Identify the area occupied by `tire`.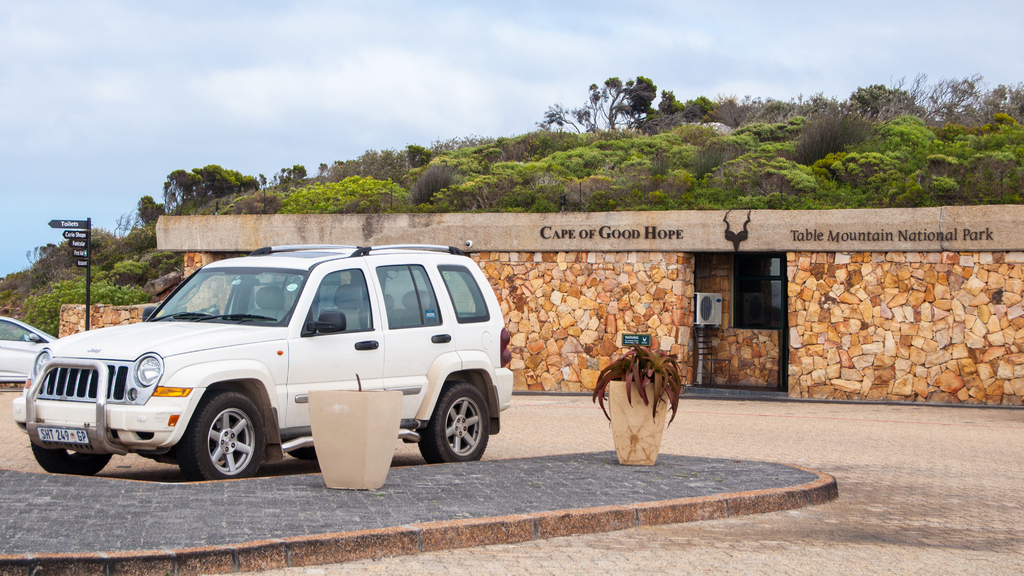
Area: locate(26, 440, 110, 476).
